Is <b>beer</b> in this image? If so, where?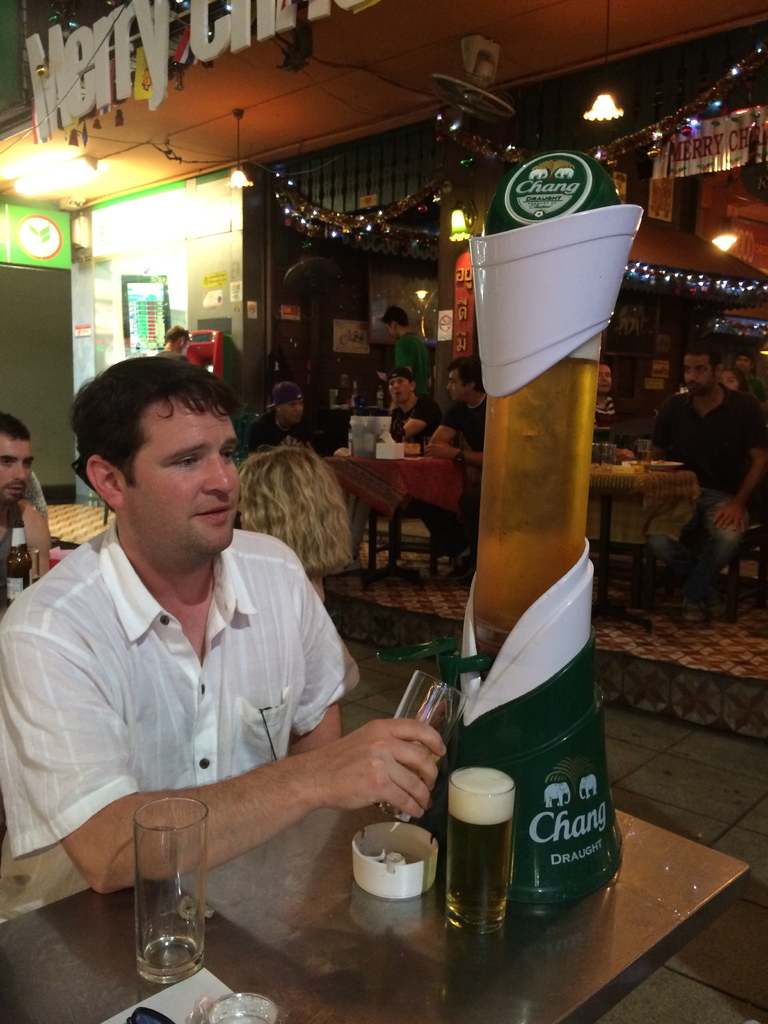
Yes, at (1, 521, 34, 603).
